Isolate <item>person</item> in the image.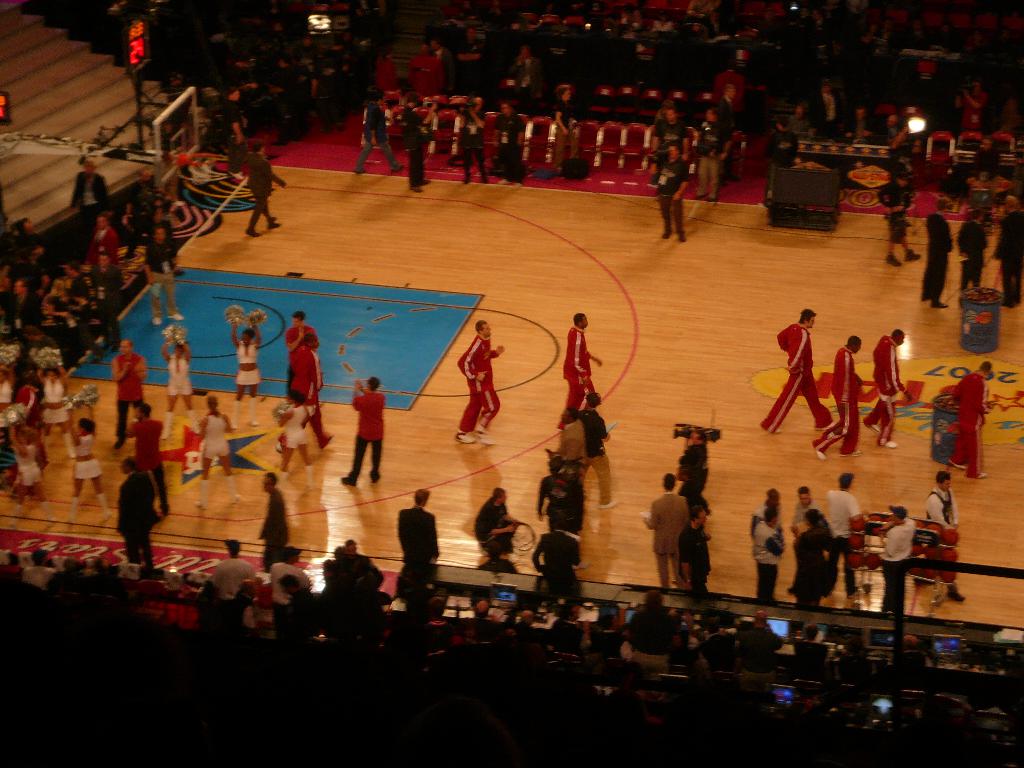
Isolated region: region(60, 397, 116, 524).
